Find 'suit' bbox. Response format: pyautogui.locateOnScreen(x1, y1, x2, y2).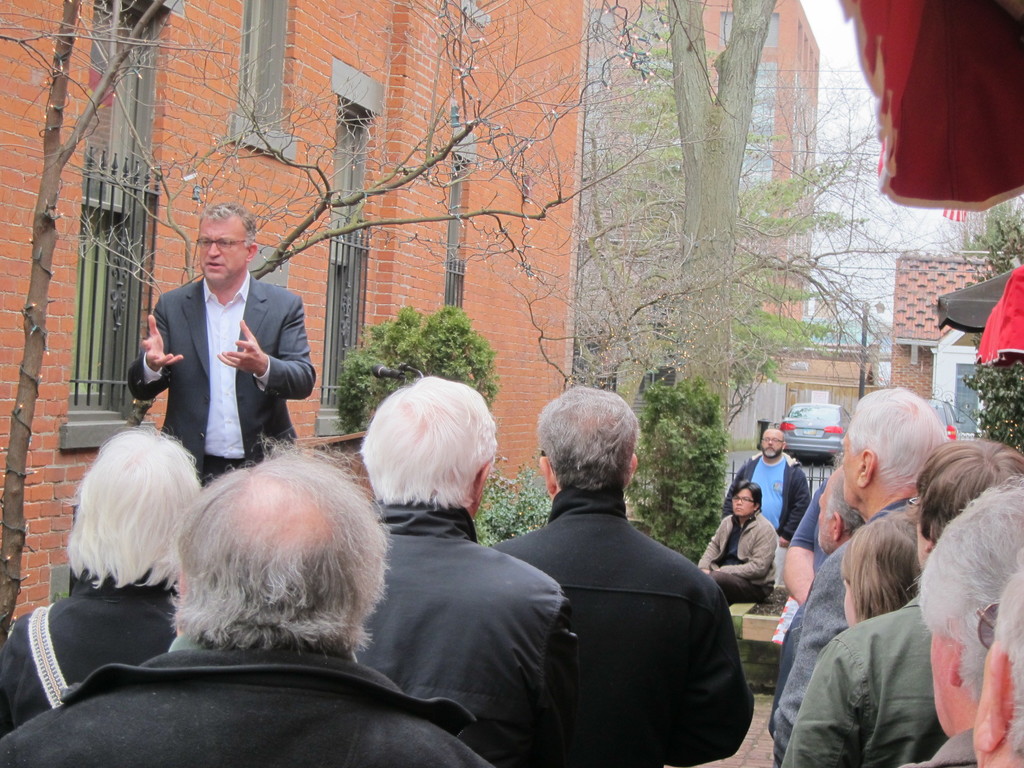
pyautogui.locateOnScreen(773, 496, 912, 767).
